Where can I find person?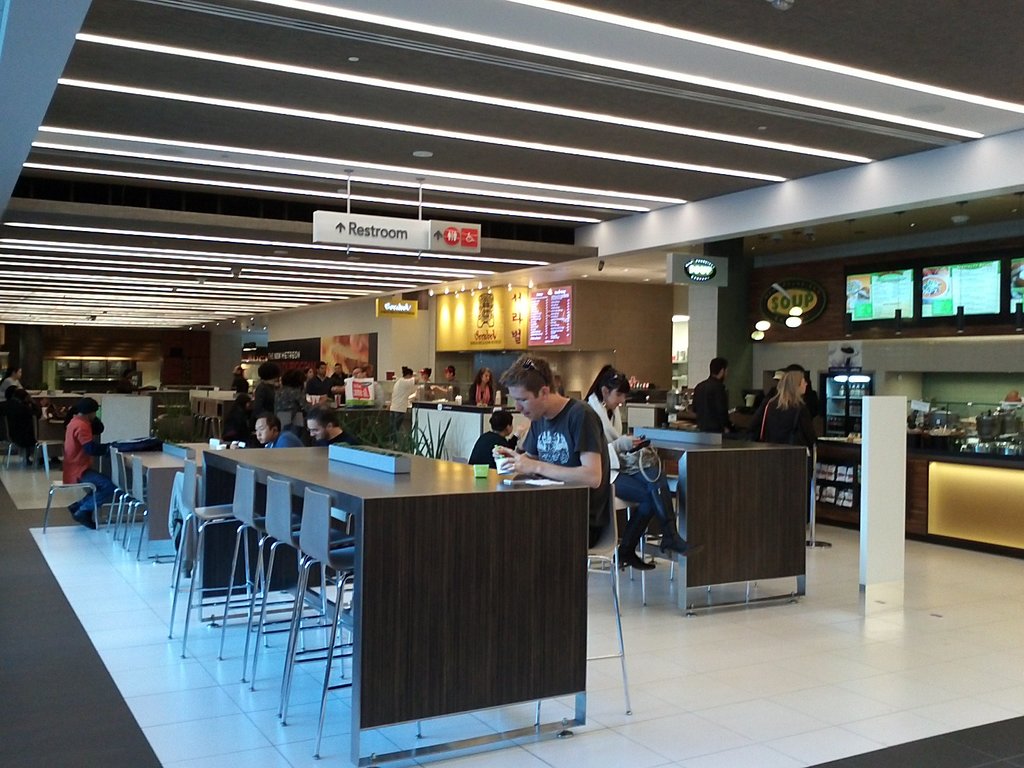
You can find it at <box>332,363,349,403</box>.
